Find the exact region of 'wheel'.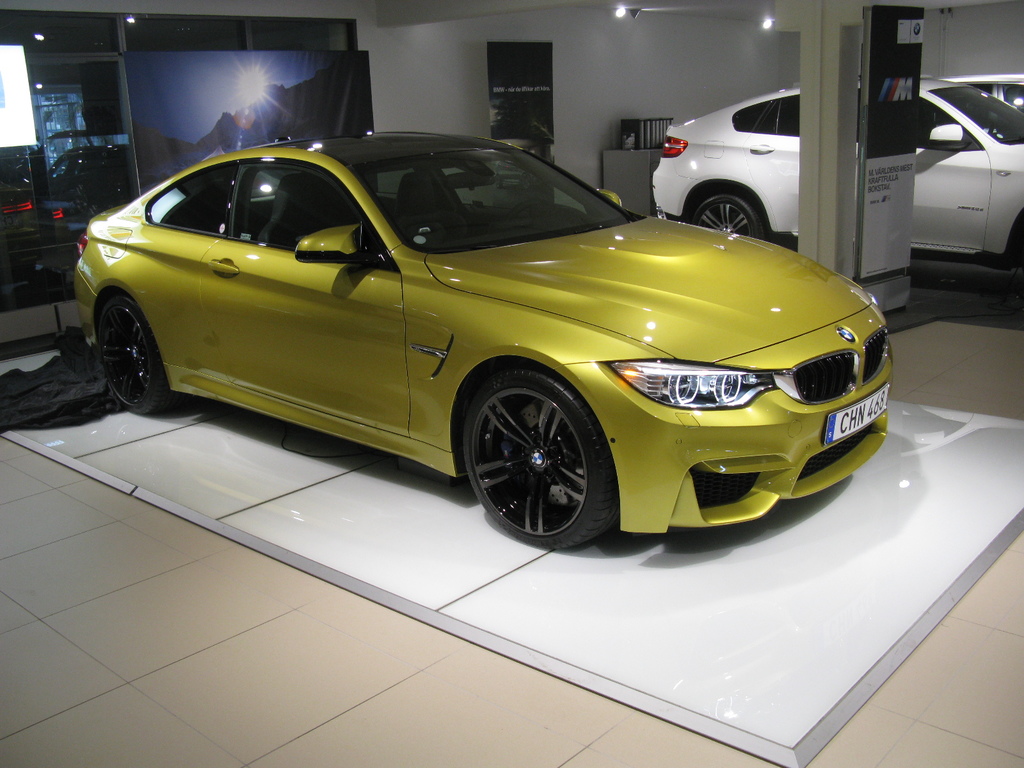
Exact region: <region>456, 369, 612, 539</region>.
